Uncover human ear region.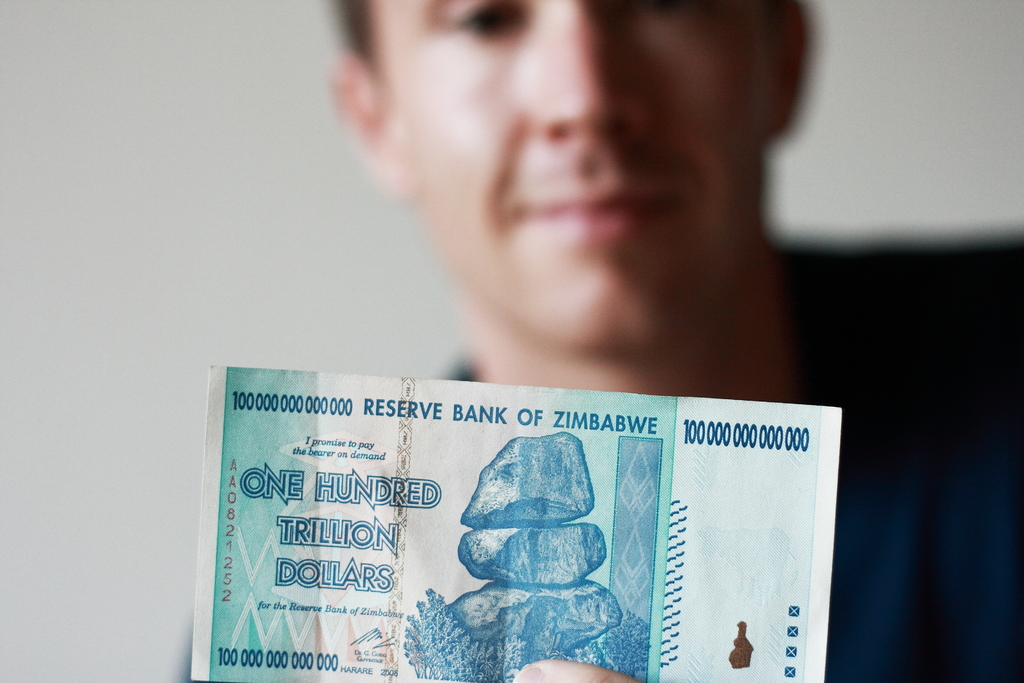
Uncovered: (335,52,403,197).
